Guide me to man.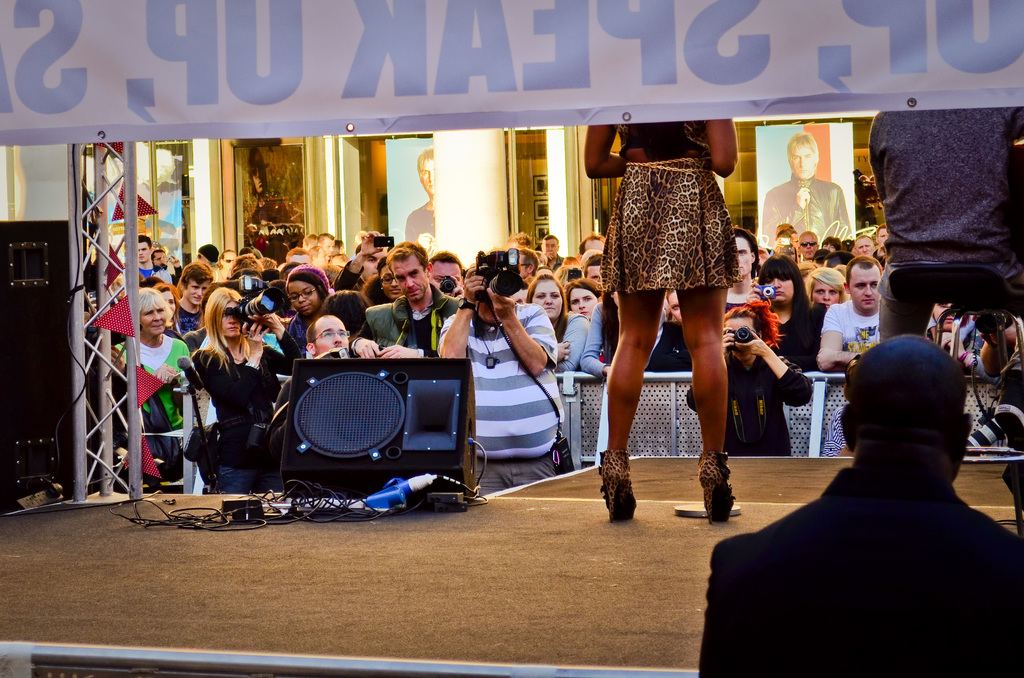
Guidance: box(729, 224, 758, 307).
